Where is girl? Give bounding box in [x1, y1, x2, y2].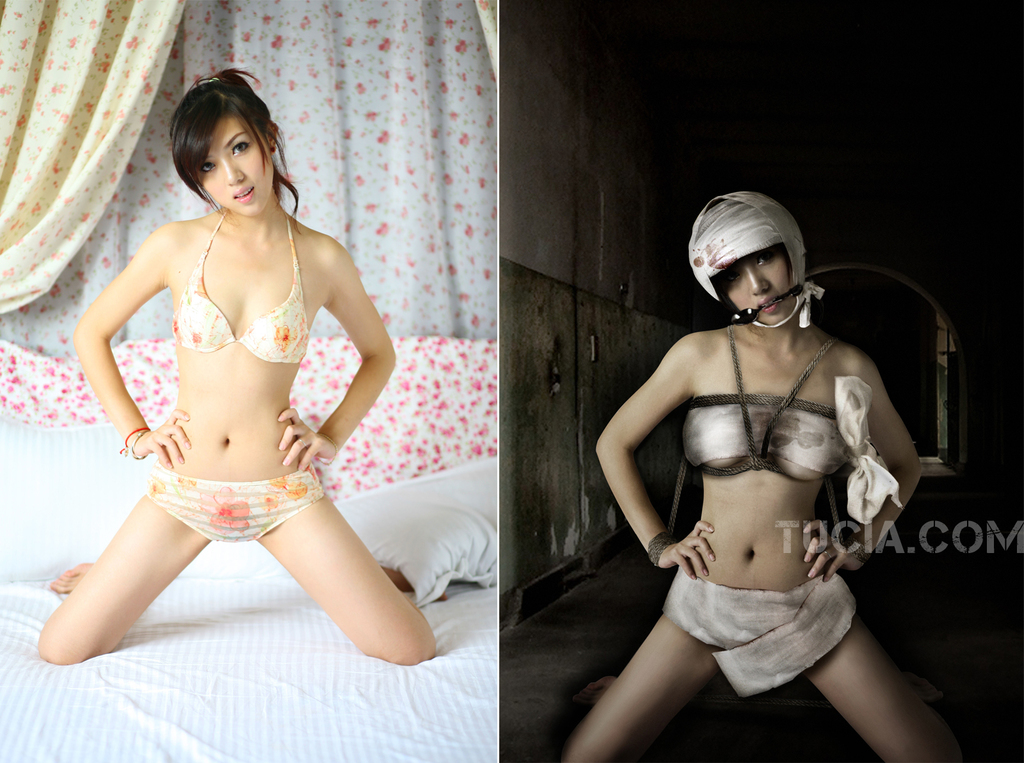
[31, 65, 440, 666].
